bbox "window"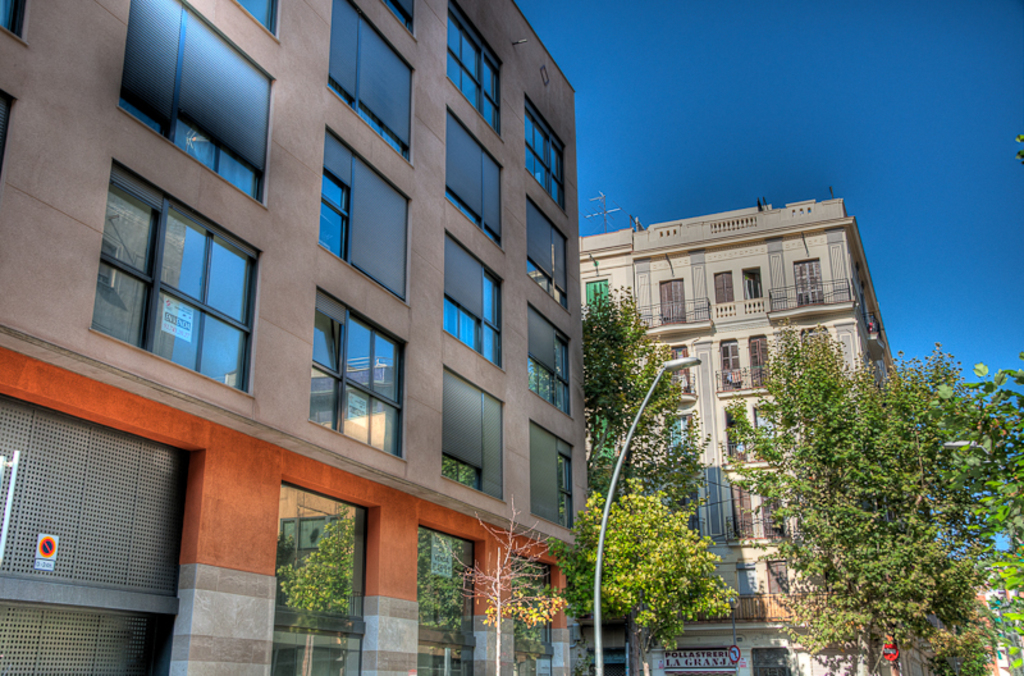
<bbox>529, 419, 576, 535</bbox>
